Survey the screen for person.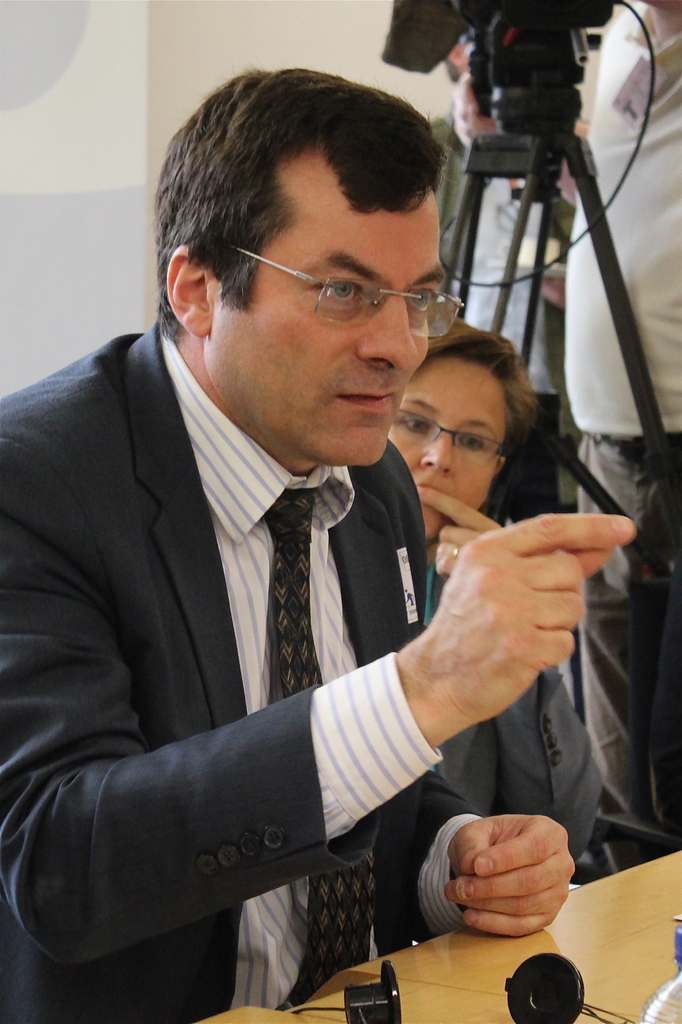
Survey found: {"left": 555, "top": 0, "right": 681, "bottom": 893}.
